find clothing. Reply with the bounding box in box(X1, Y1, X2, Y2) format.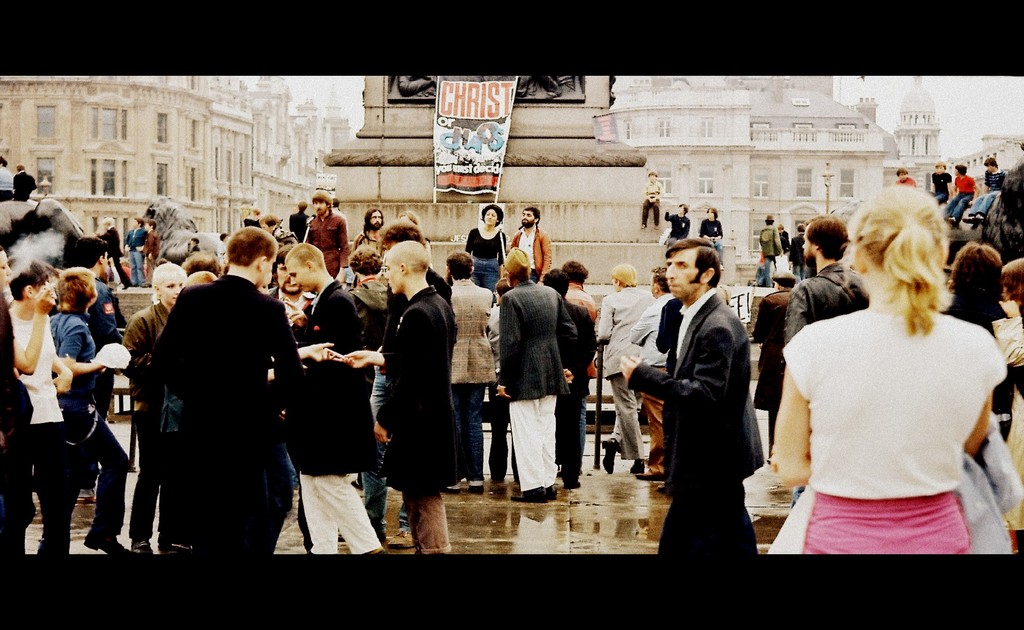
box(556, 293, 593, 490).
